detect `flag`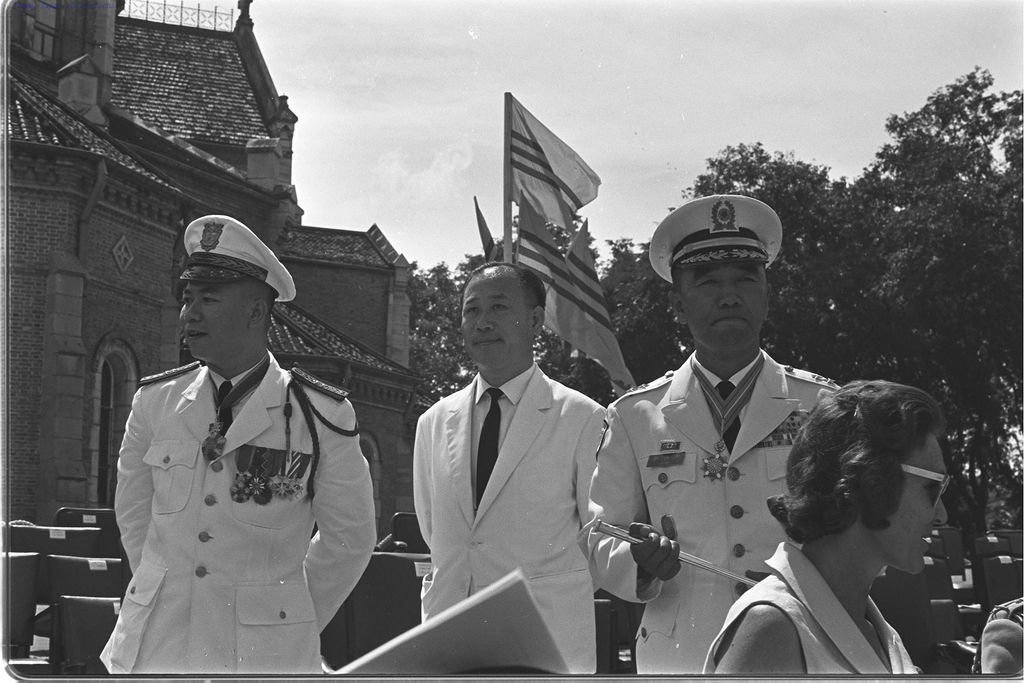
detection(473, 194, 496, 260)
